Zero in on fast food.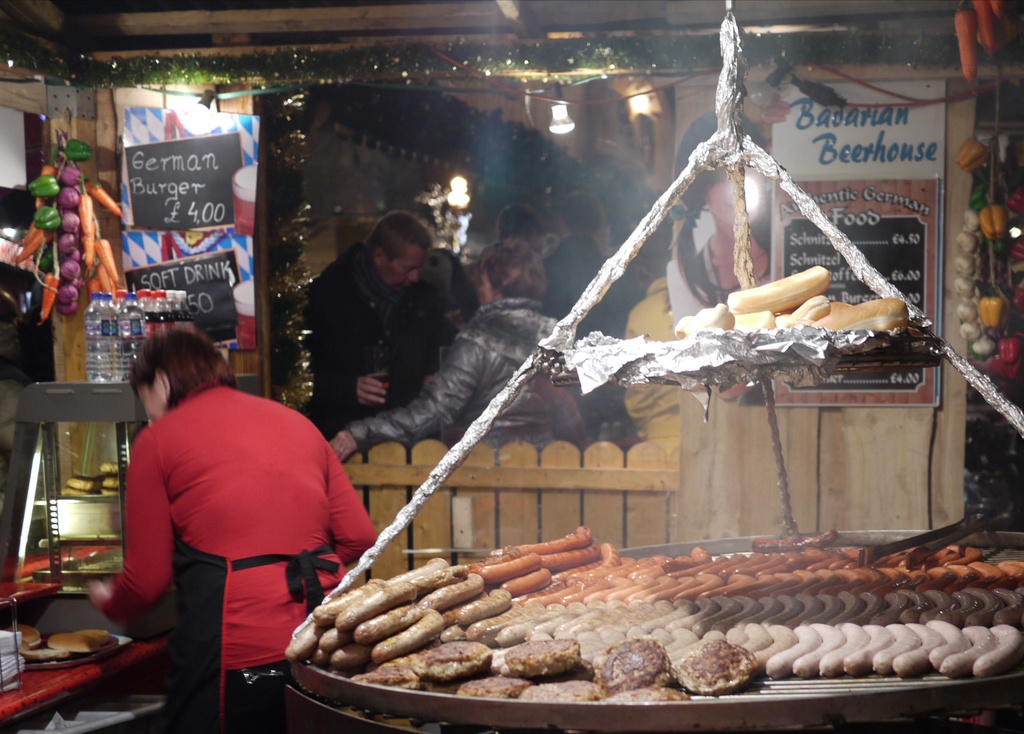
Zeroed in: BBox(473, 671, 535, 702).
